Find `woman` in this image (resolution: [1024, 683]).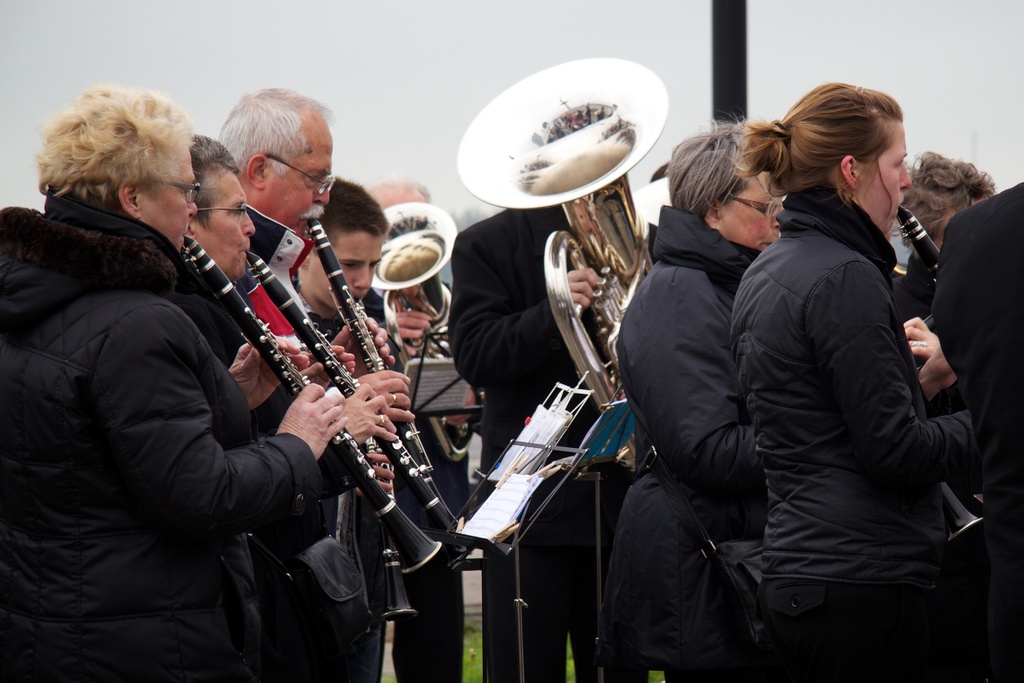
box=[611, 114, 789, 682].
